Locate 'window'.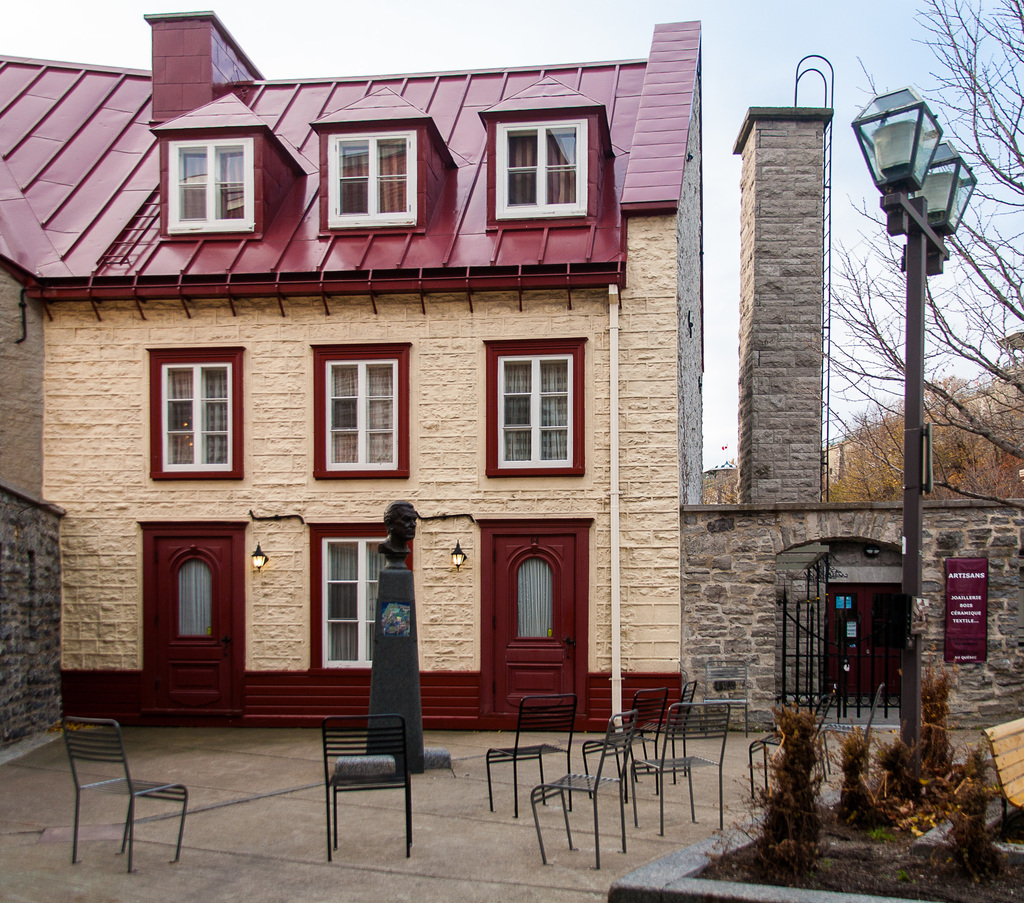
Bounding box: locate(157, 109, 273, 246).
